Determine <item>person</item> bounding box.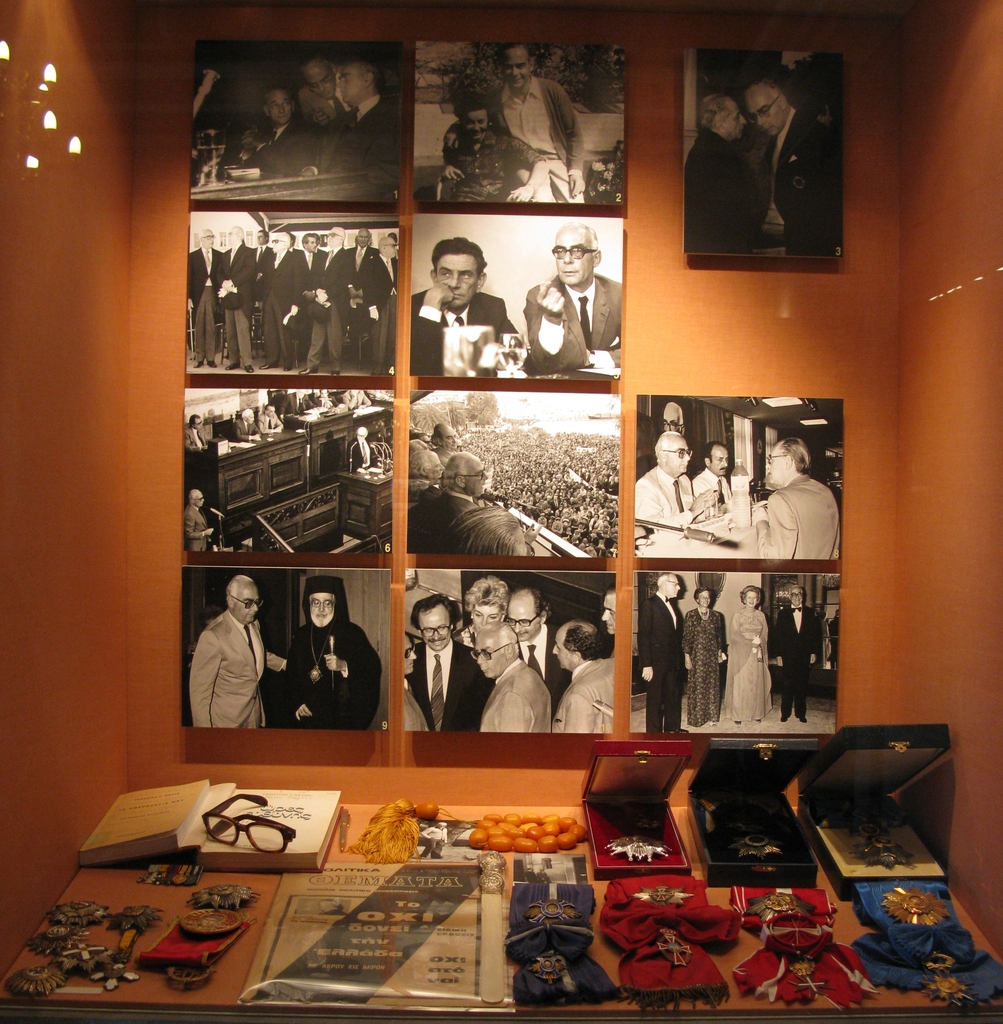
Determined: BBox(236, 87, 309, 173).
